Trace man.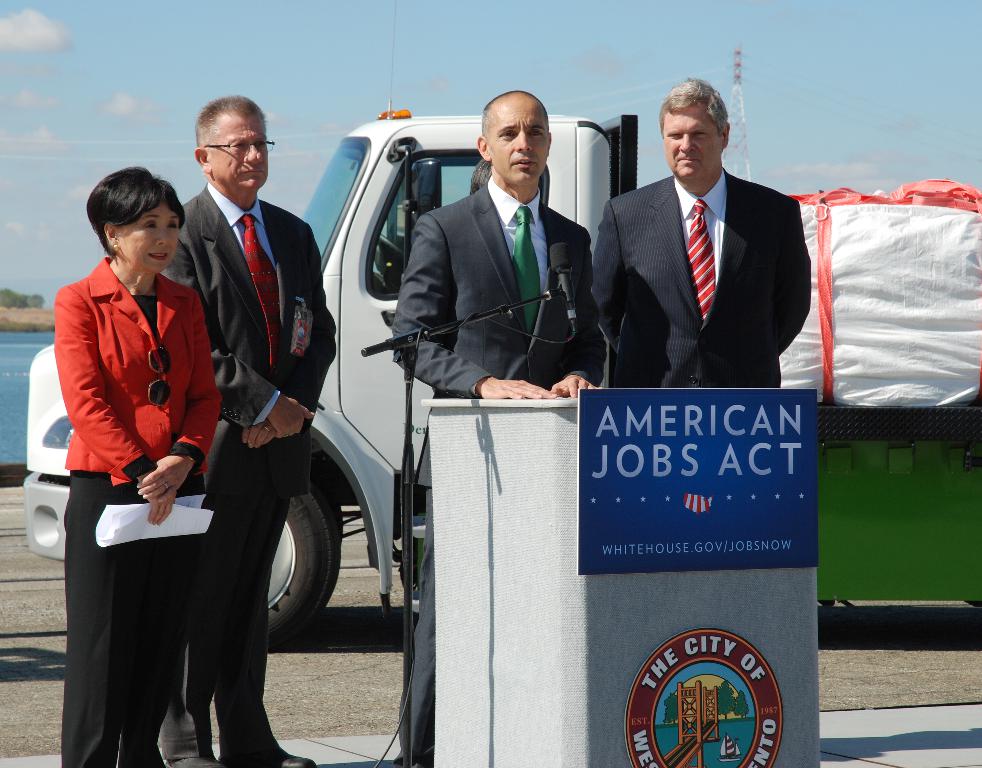
Traced to <box>389,90,599,767</box>.
